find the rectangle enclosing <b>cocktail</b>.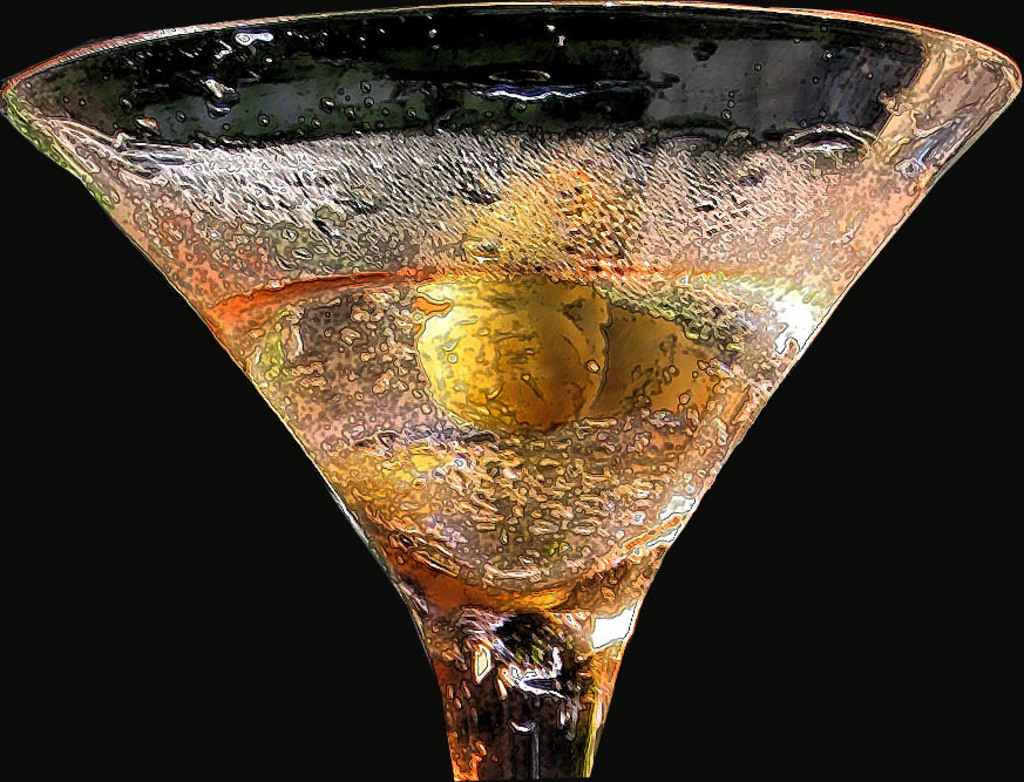
BBox(14, 33, 1001, 746).
